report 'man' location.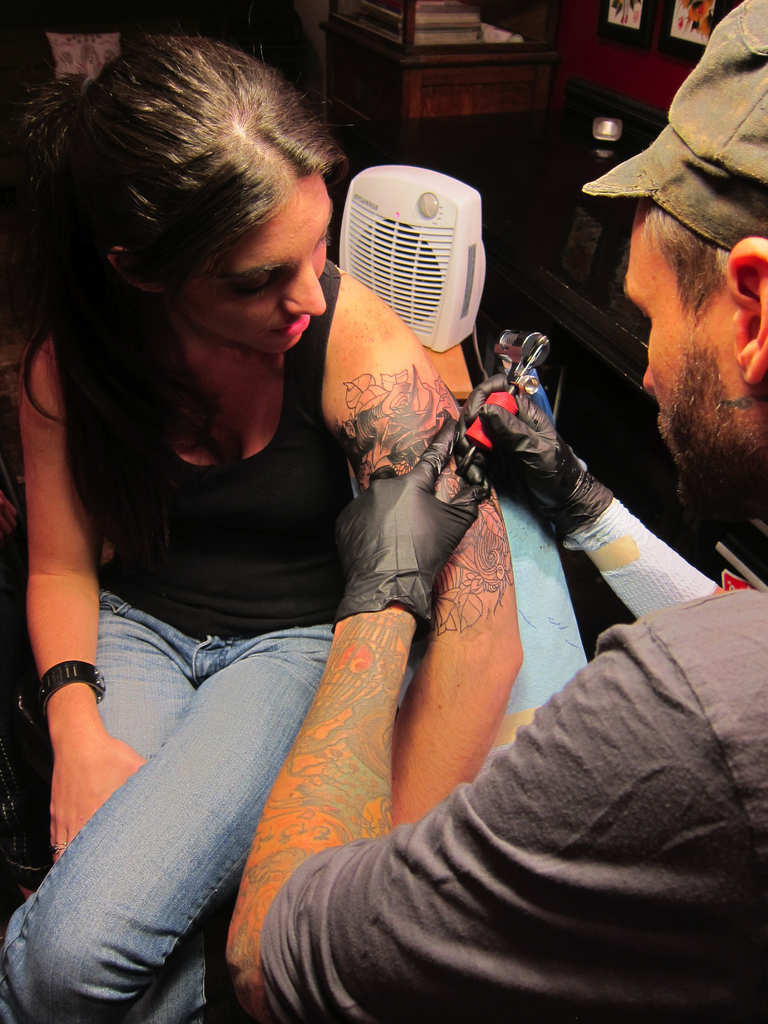
Report: <region>221, 0, 767, 1023</region>.
